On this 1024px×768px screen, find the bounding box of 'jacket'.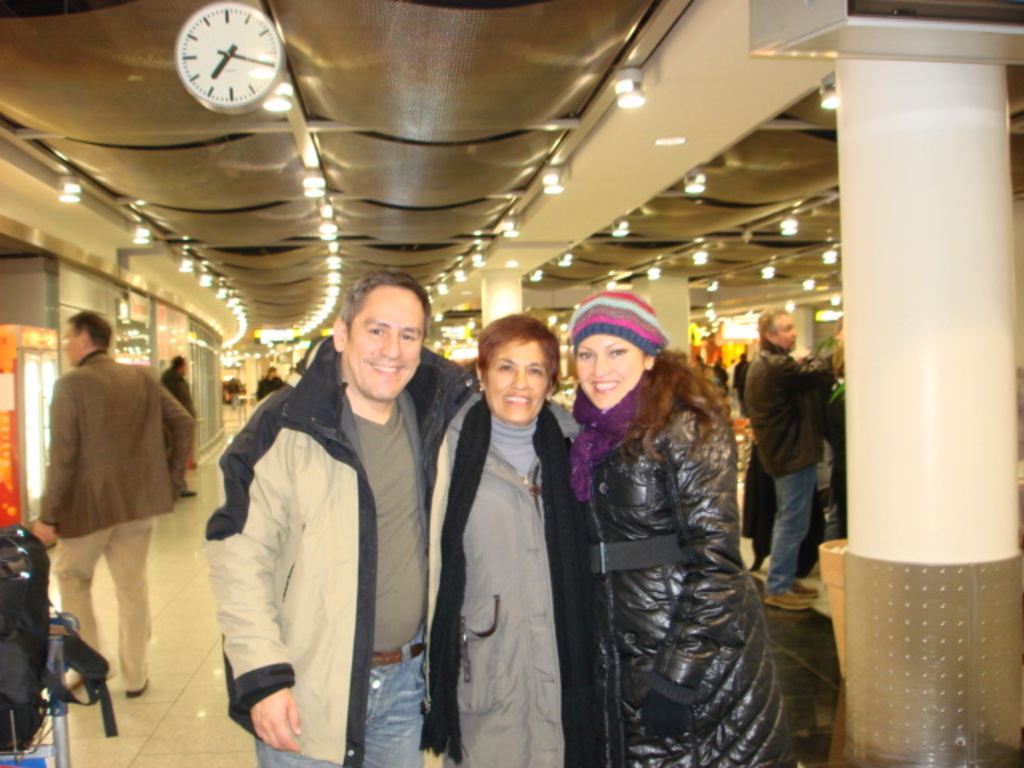
Bounding box: bbox(547, 334, 786, 728).
